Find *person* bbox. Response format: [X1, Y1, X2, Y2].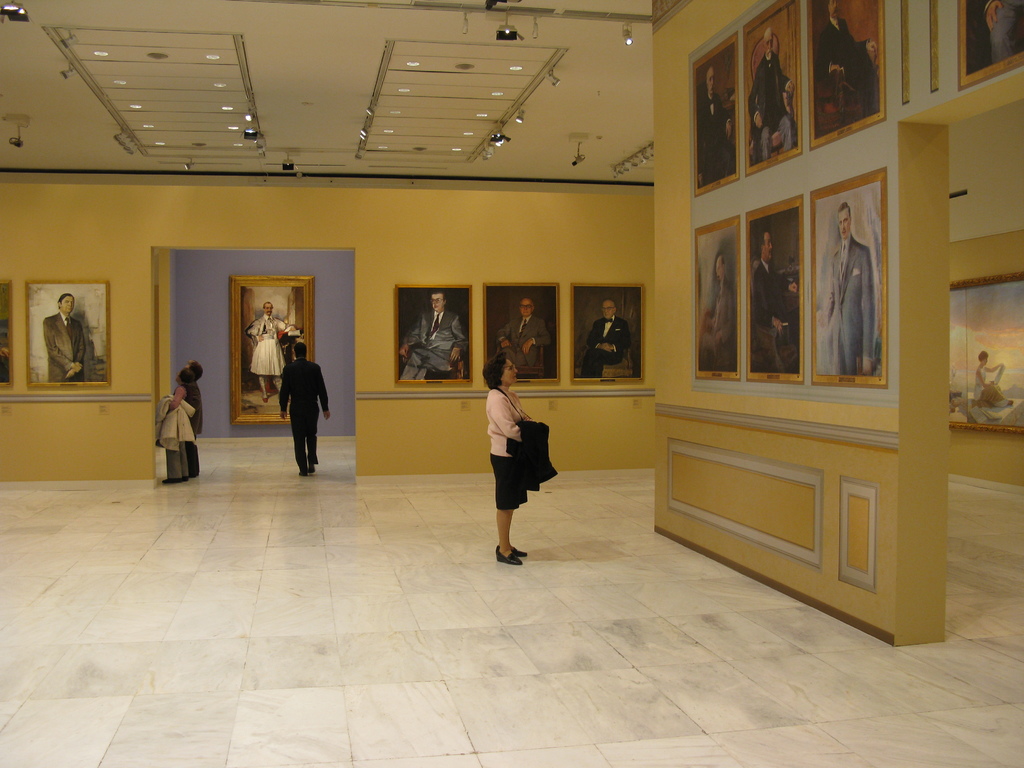
[160, 366, 196, 484].
